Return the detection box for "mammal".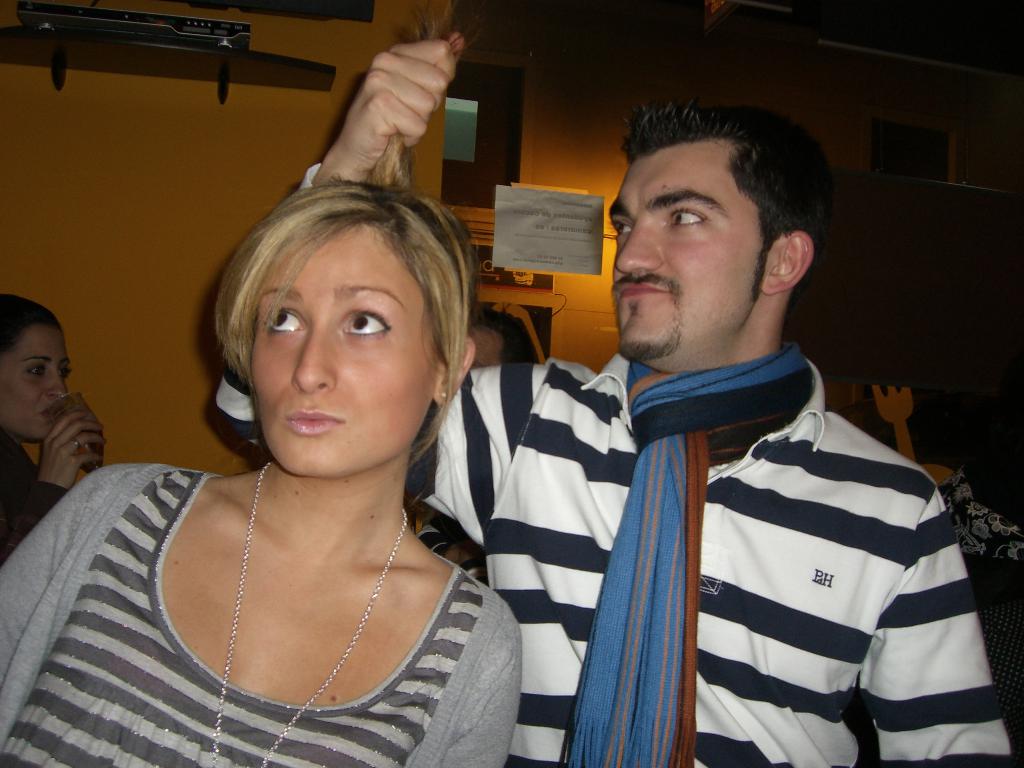
[left=212, top=31, right=1016, bottom=767].
